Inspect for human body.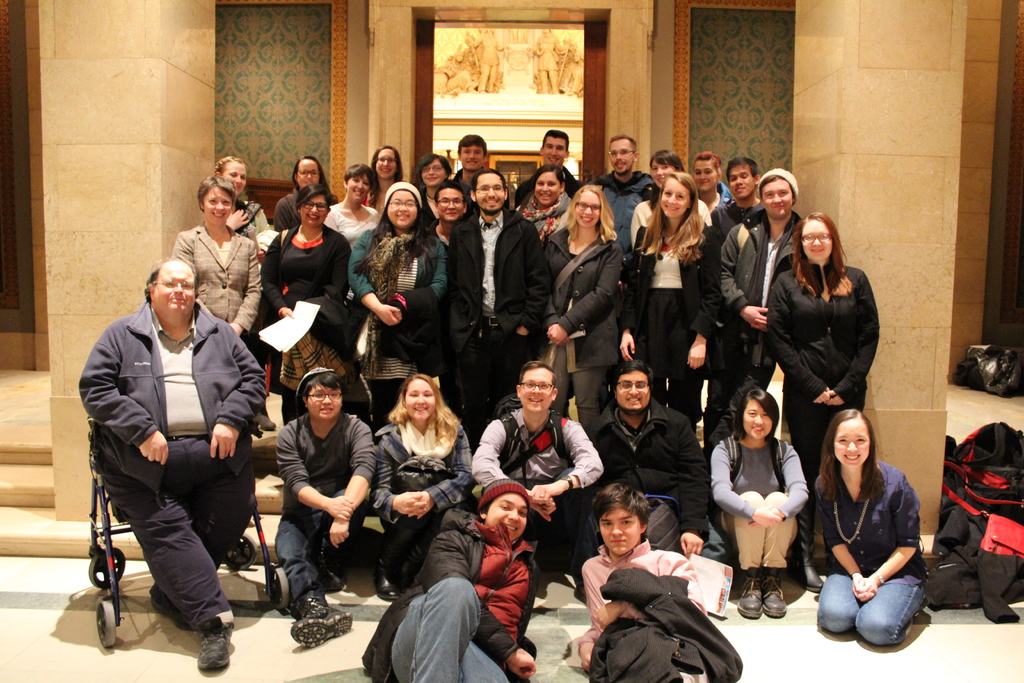
Inspection: (left=593, top=361, right=724, bottom=568).
